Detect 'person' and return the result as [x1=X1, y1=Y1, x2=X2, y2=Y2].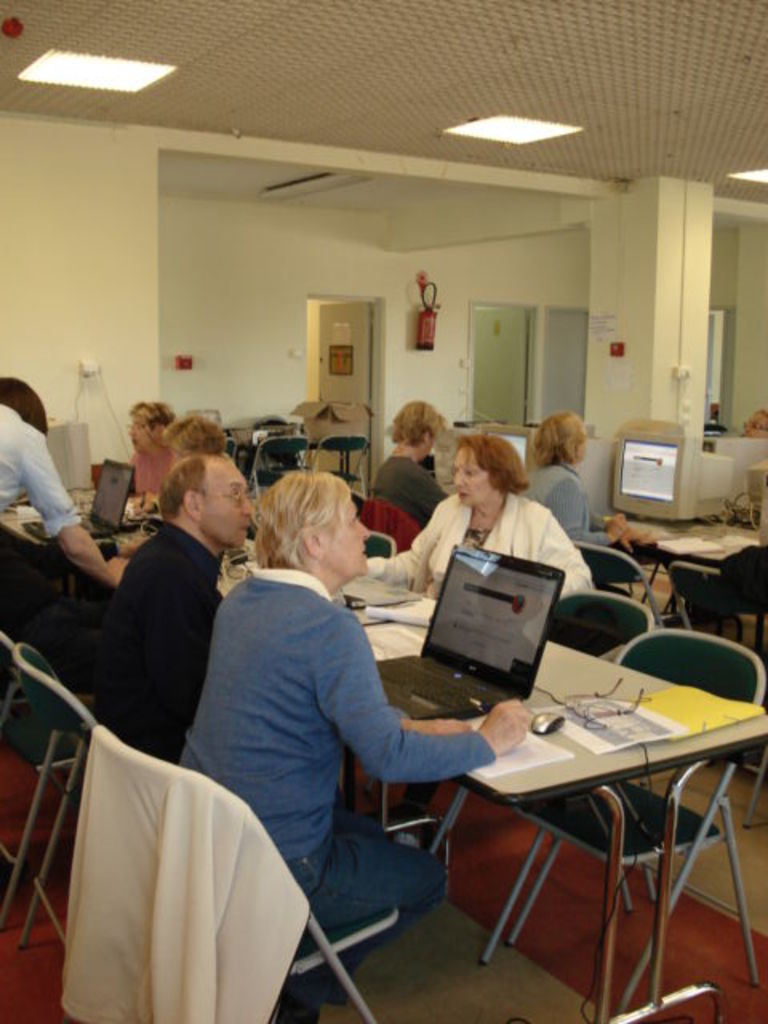
[x1=517, y1=405, x2=661, y2=590].
